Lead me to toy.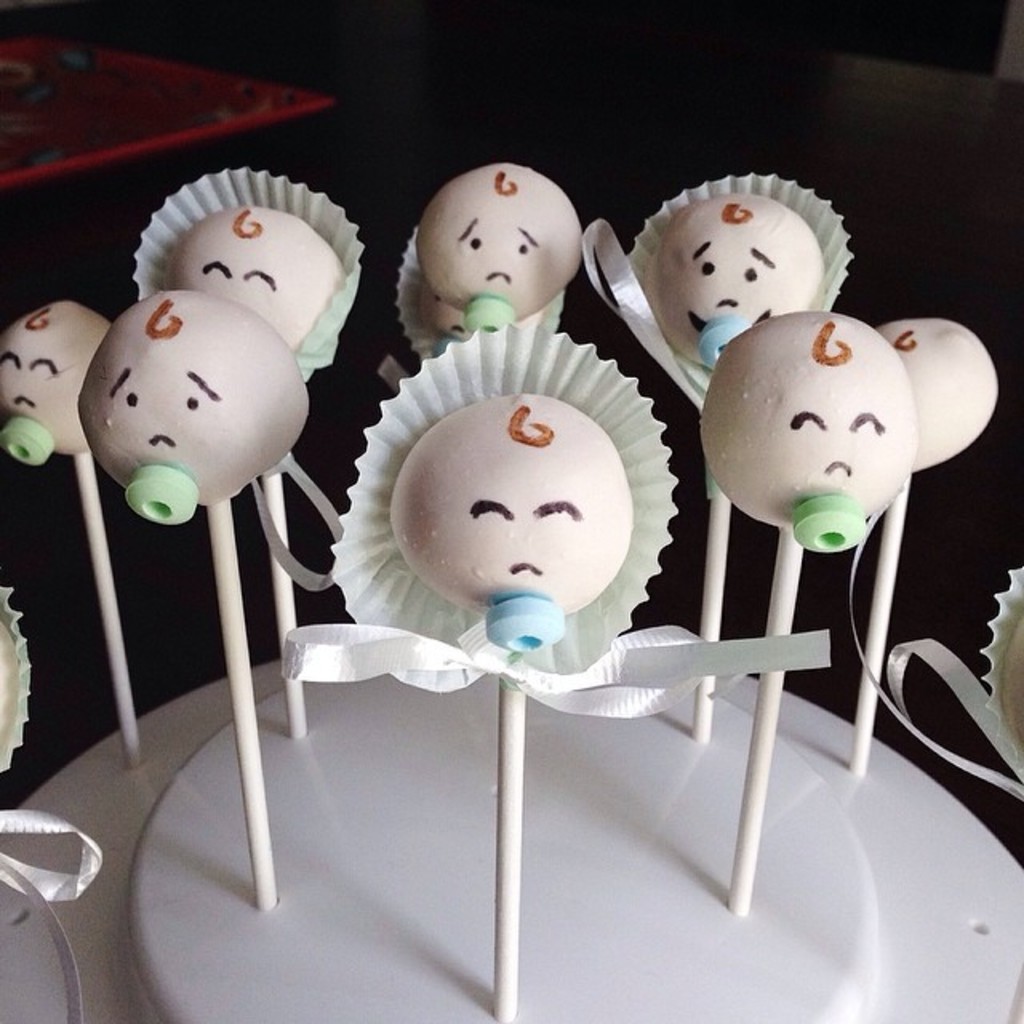
Lead to [854,304,1011,768].
